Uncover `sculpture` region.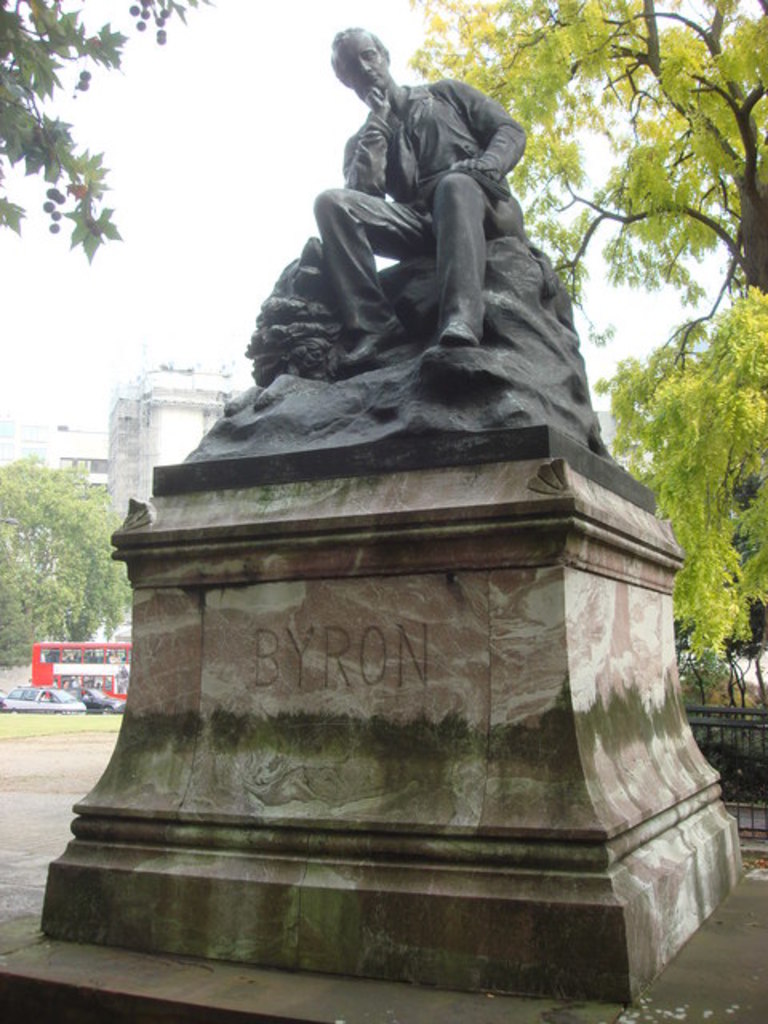
Uncovered: detection(302, 13, 528, 365).
